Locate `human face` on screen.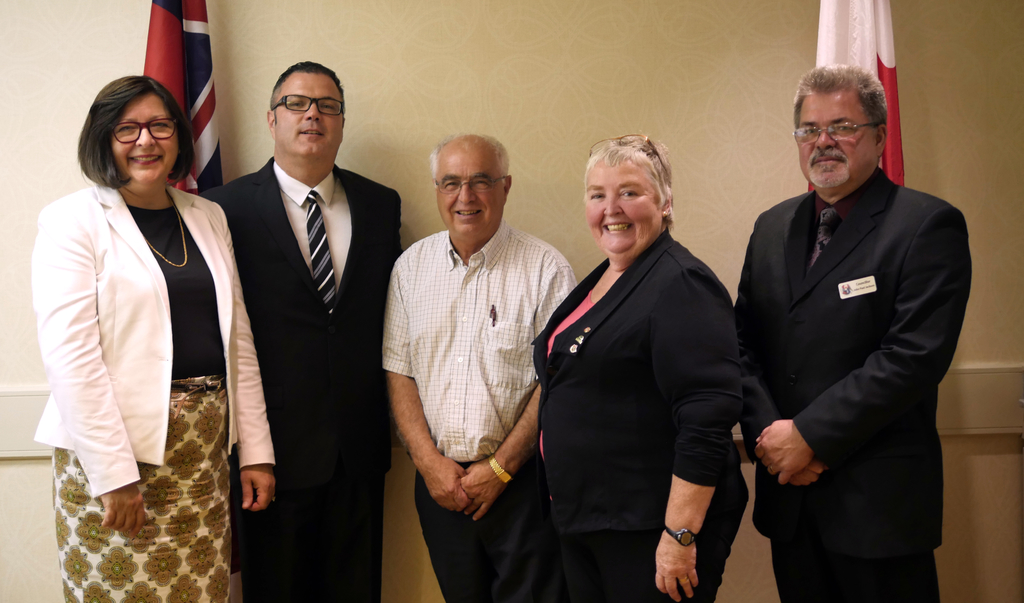
On screen at pyautogui.locateOnScreen(435, 141, 504, 236).
